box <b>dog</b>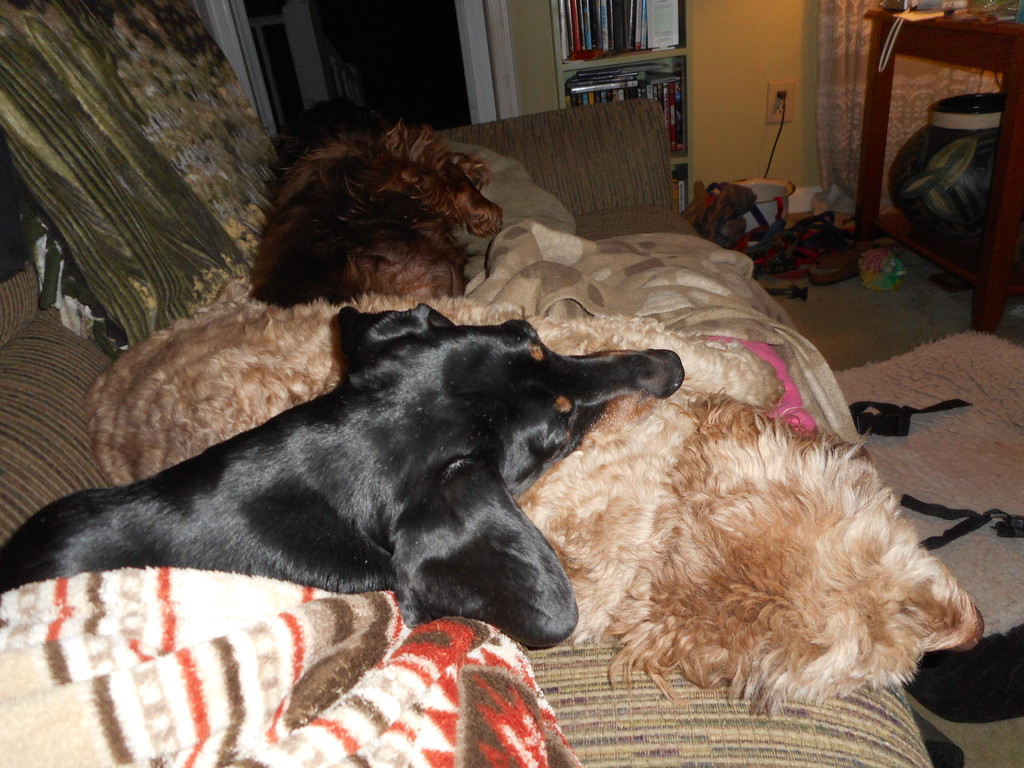
[84, 278, 984, 717]
